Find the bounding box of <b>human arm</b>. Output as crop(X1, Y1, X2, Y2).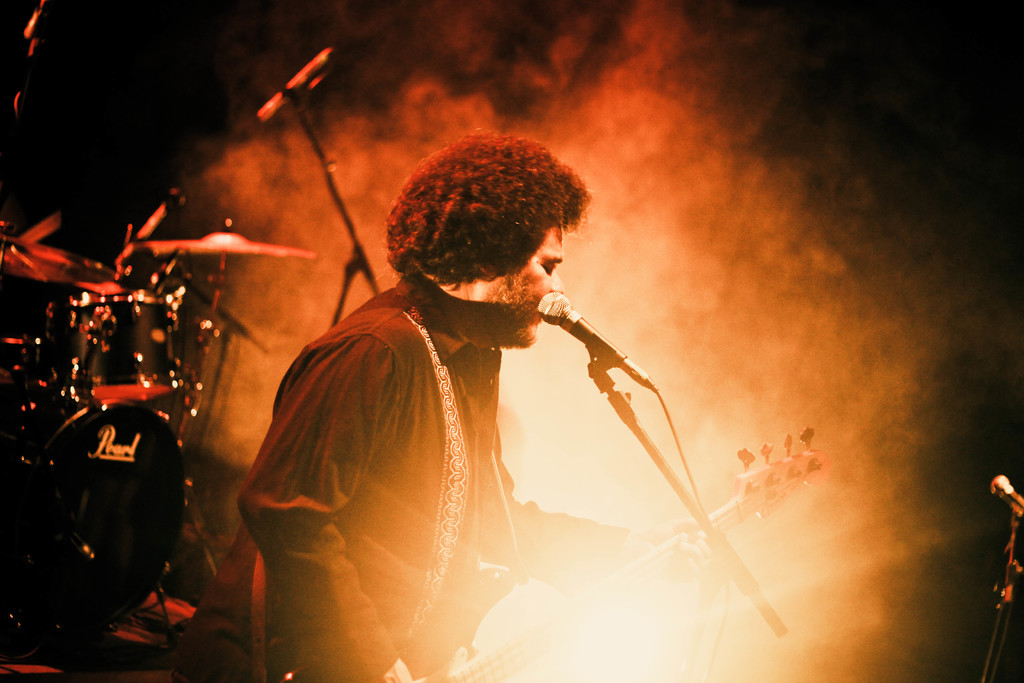
crop(477, 362, 711, 598).
